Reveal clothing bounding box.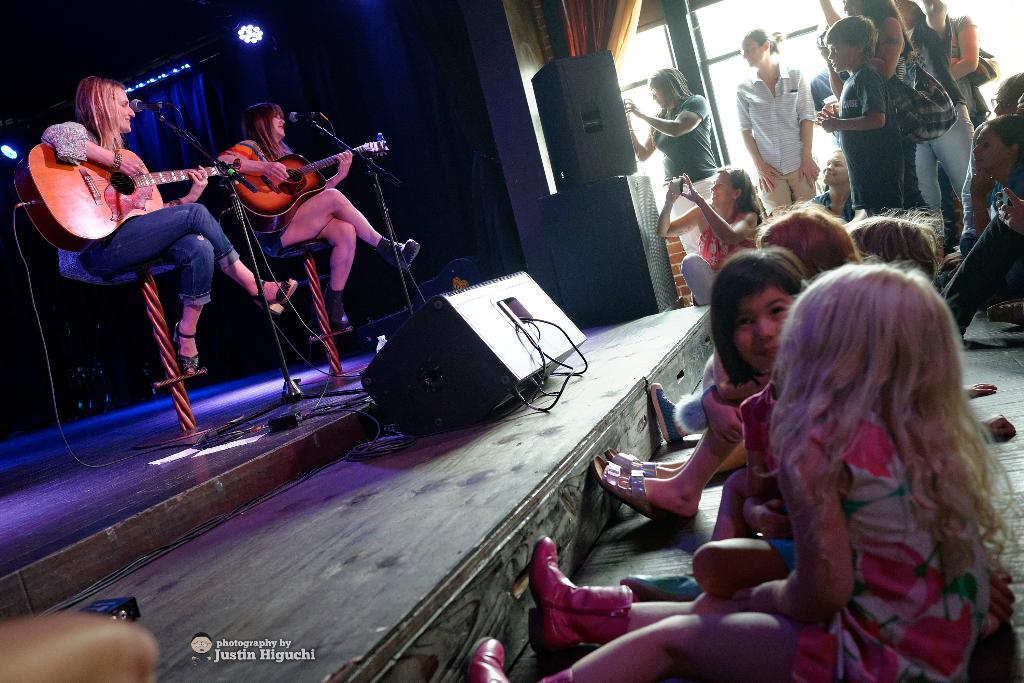
Revealed: BBox(909, 26, 972, 241).
